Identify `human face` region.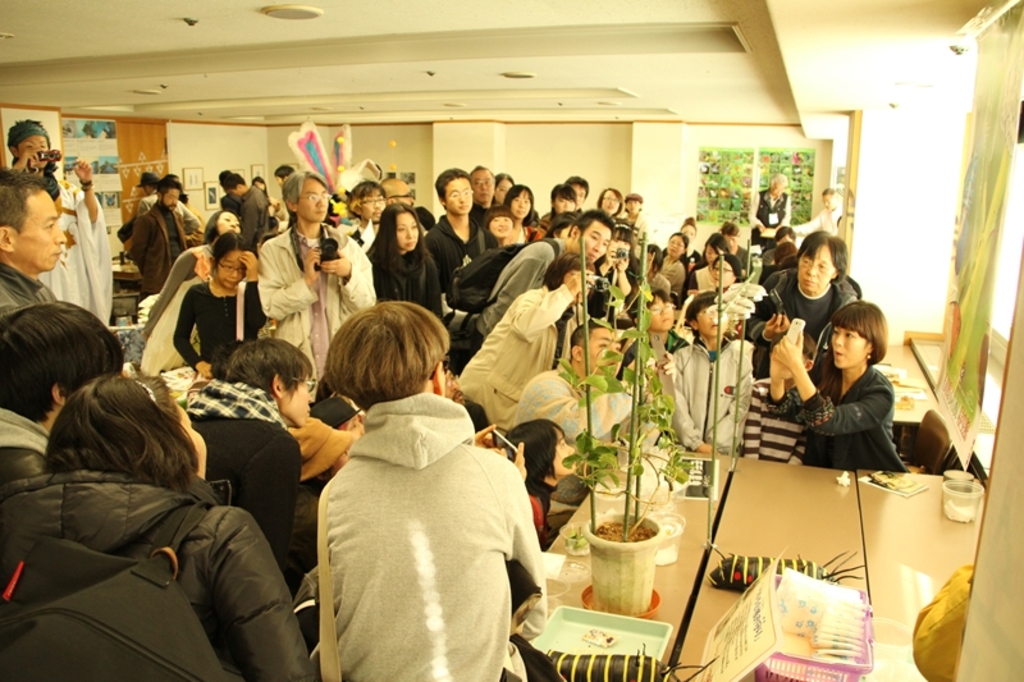
Region: [10,187,64,270].
